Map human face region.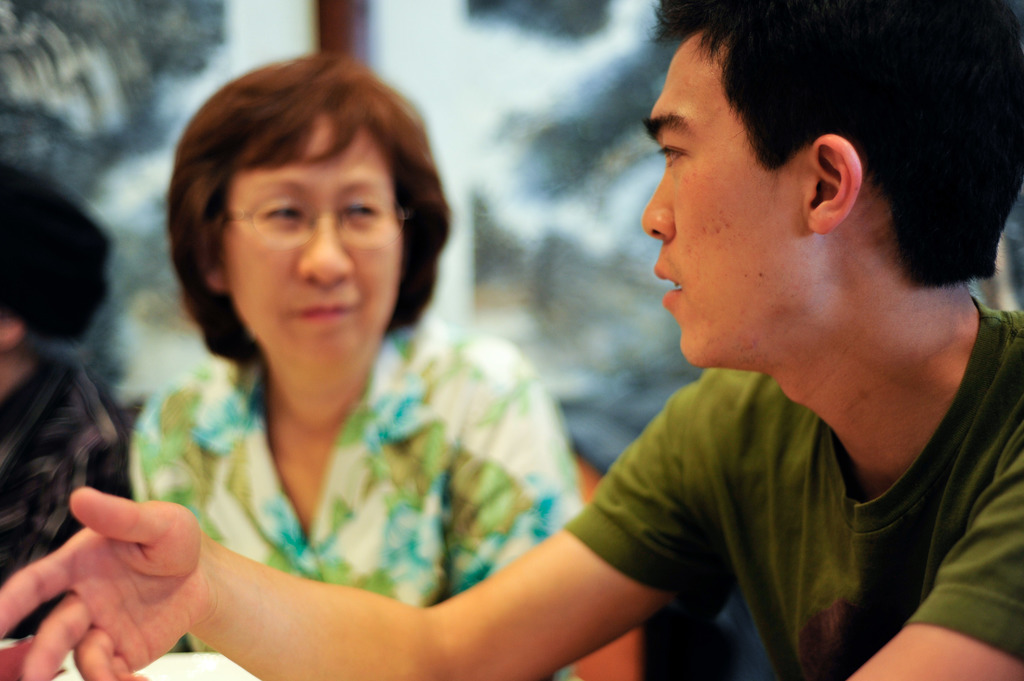
Mapped to 225 120 399 357.
